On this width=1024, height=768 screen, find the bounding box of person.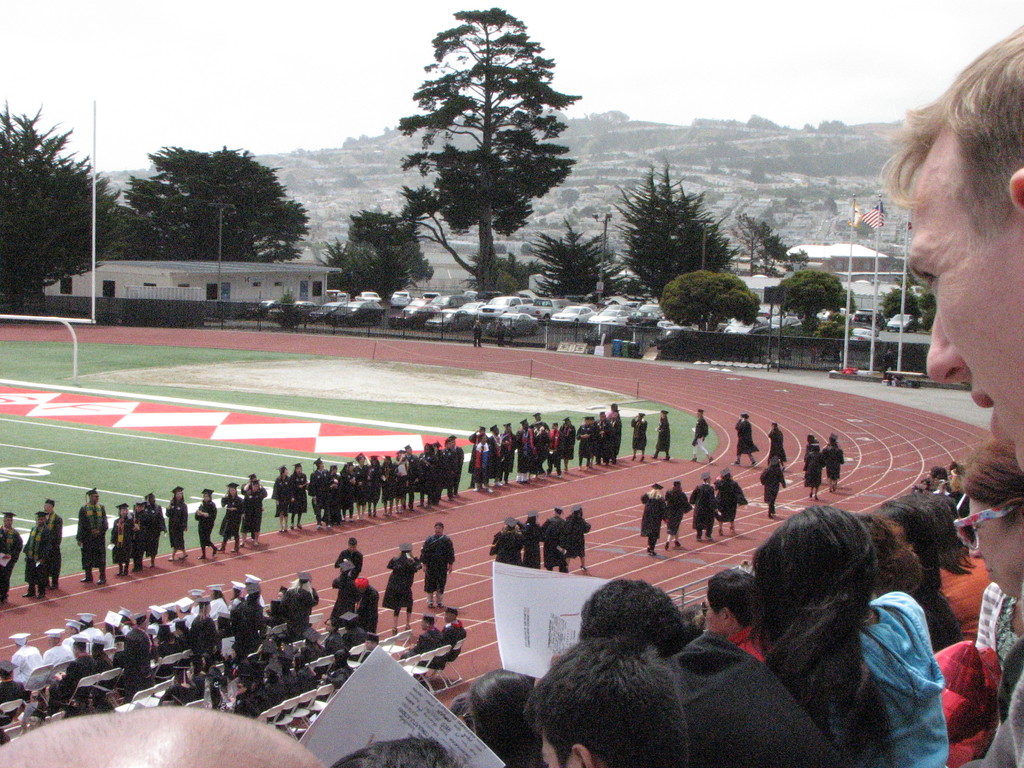
Bounding box: 691/404/714/466.
